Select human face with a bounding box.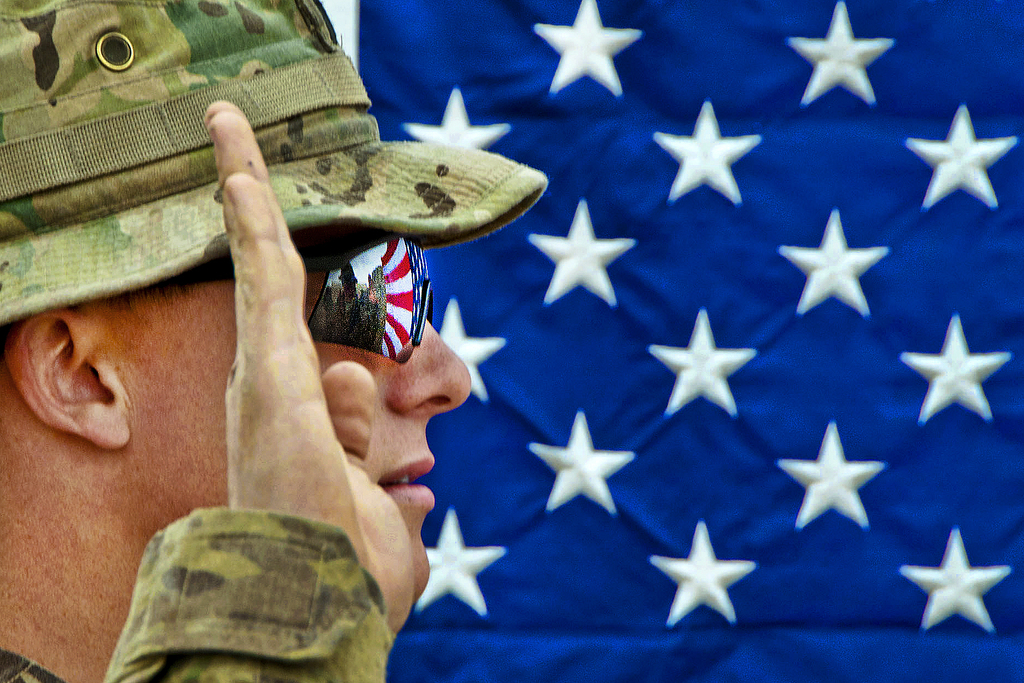
crop(118, 231, 474, 603).
